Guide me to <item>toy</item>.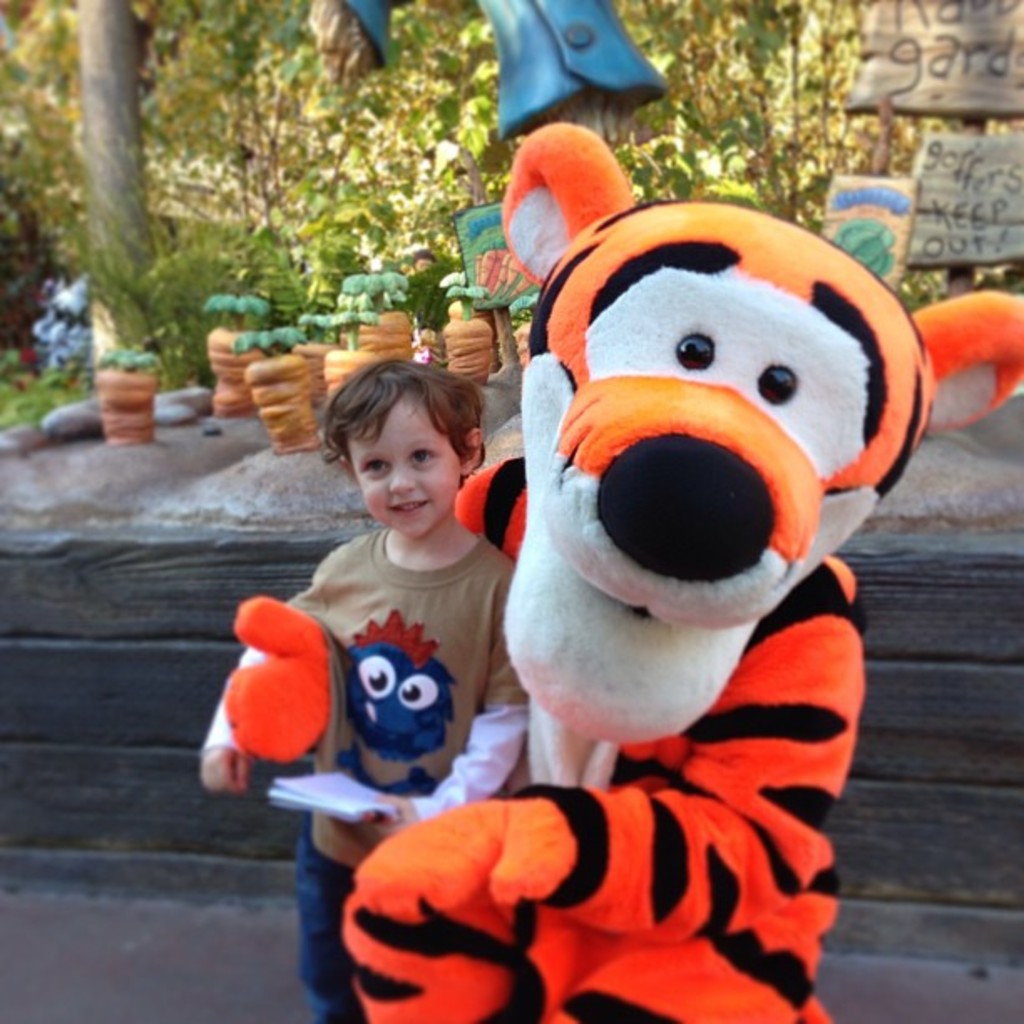
Guidance: [305,306,343,402].
